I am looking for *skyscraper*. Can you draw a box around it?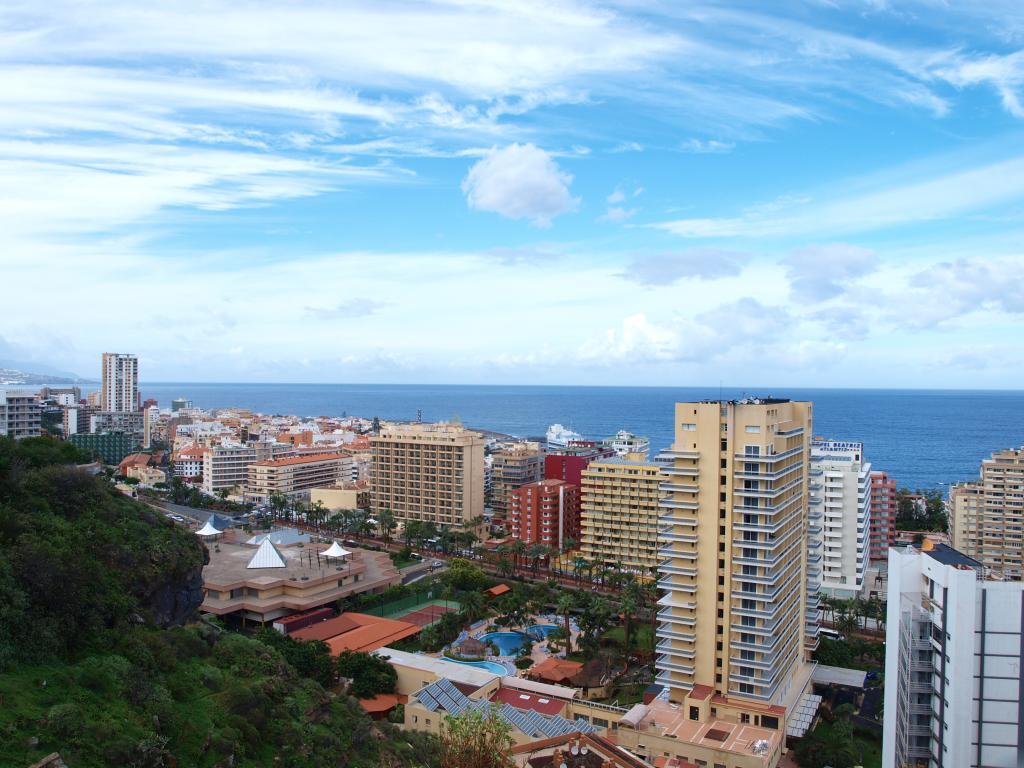
Sure, the bounding box is x1=96, y1=339, x2=148, y2=416.
